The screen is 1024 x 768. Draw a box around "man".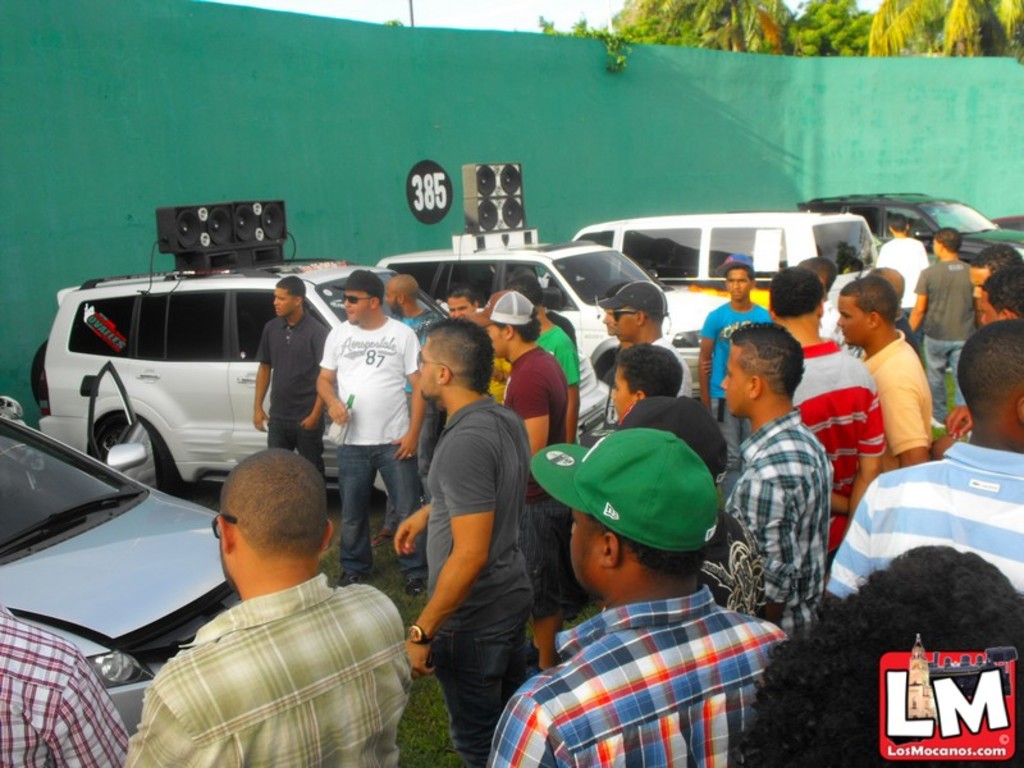
[718,326,833,636].
